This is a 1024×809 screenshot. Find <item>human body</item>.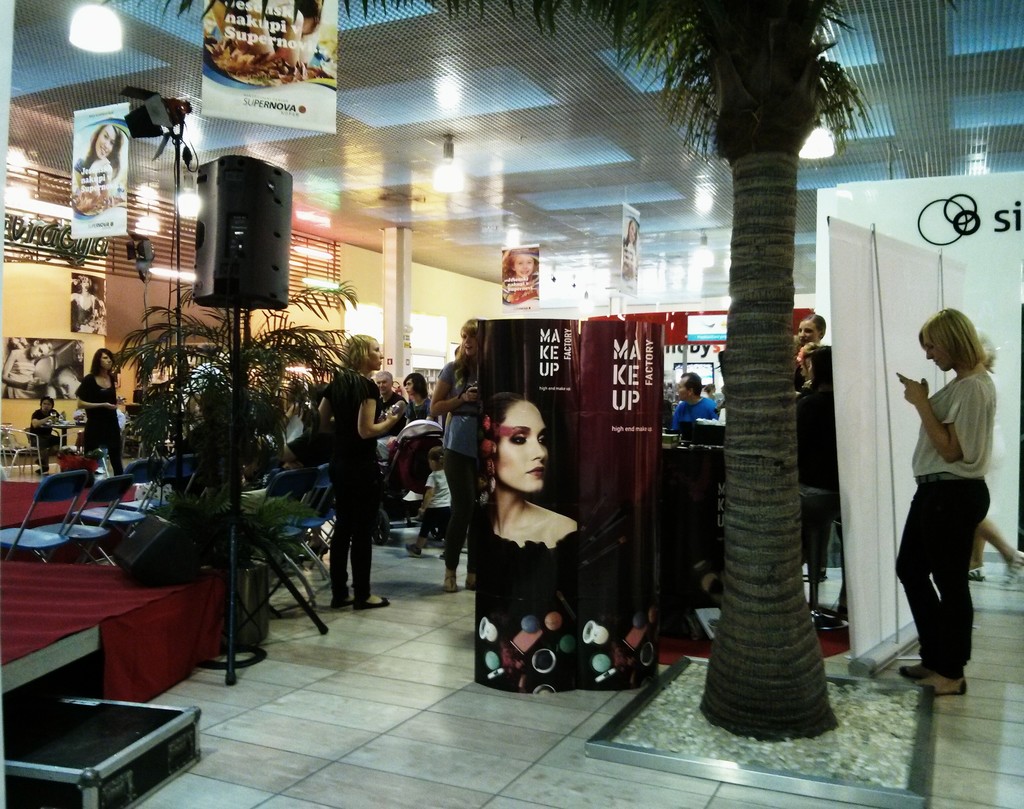
Bounding box: {"x1": 316, "y1": 332, "x2": 392, "y2": 609}.
